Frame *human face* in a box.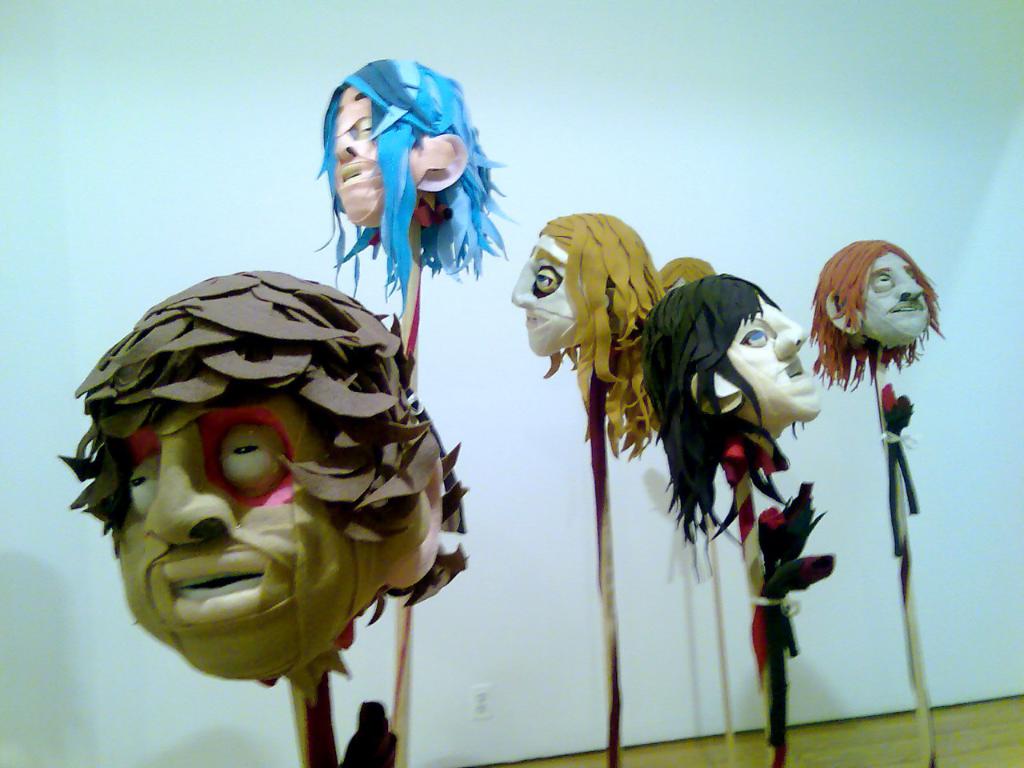
[333, 79, 379, 215].
